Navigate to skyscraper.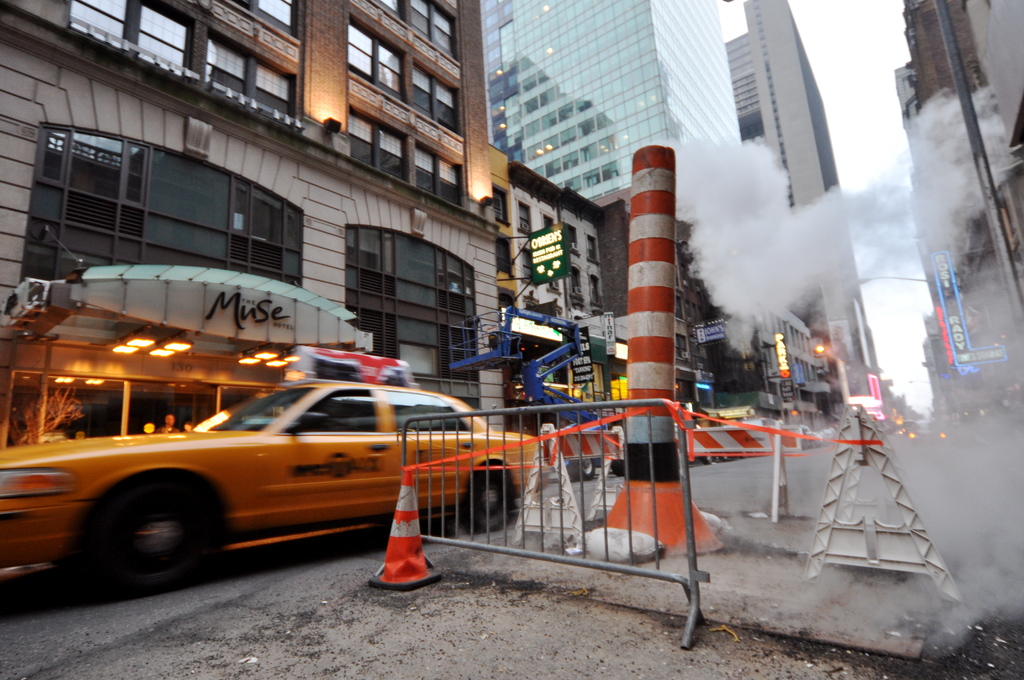
Navigation target: (x1=475, y1=0, x2=746, y2=215).
